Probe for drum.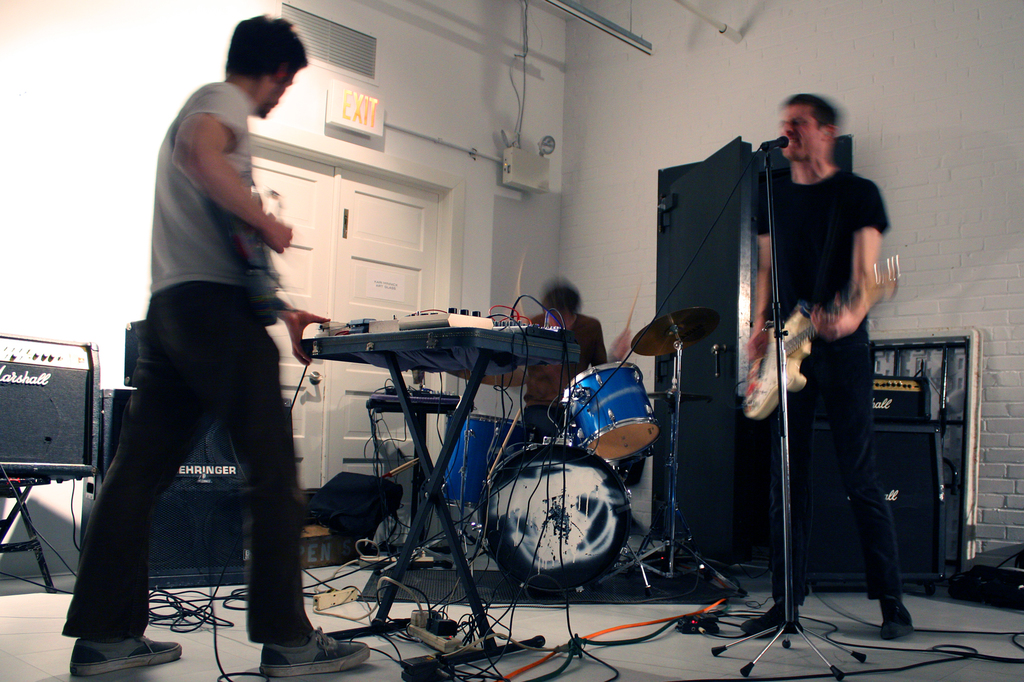
Probe result: <box>444,413,529,510</box>.
